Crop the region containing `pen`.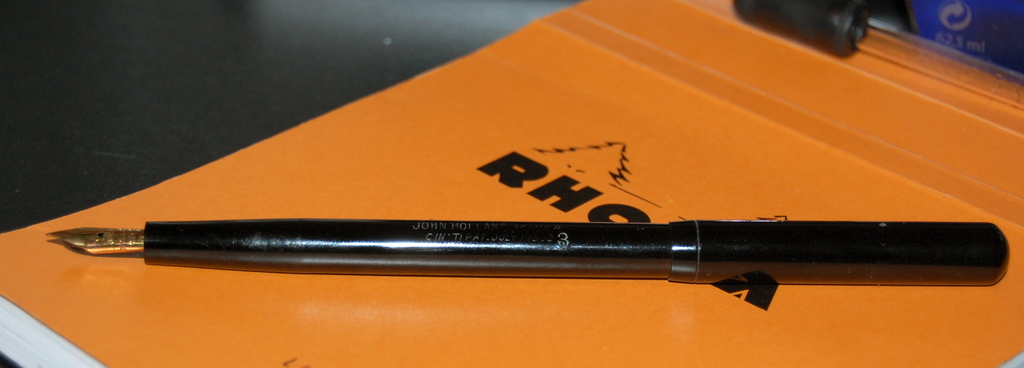
Crop region: region(42, 218, 1023, 290).
